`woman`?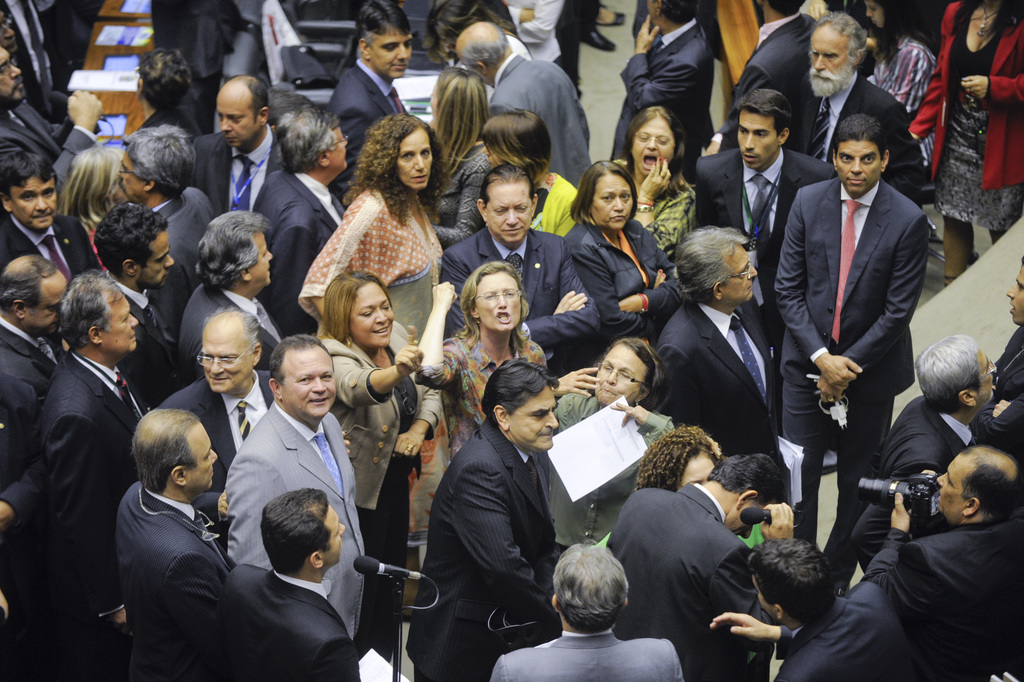
bbox=[416, 65, 497, 247]
